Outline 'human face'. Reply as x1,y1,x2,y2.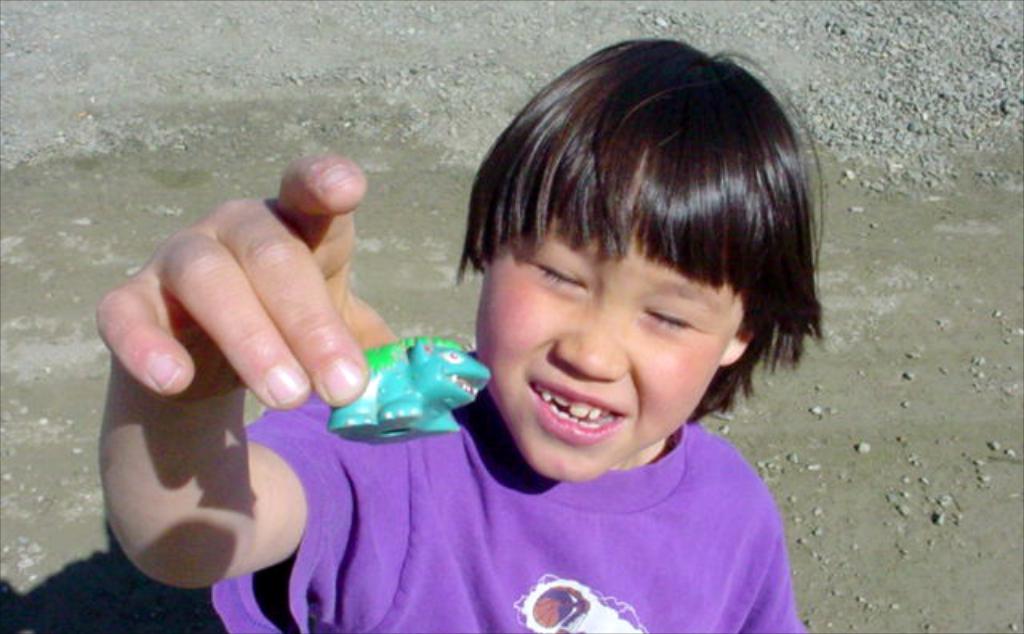
474,147,744,484.
